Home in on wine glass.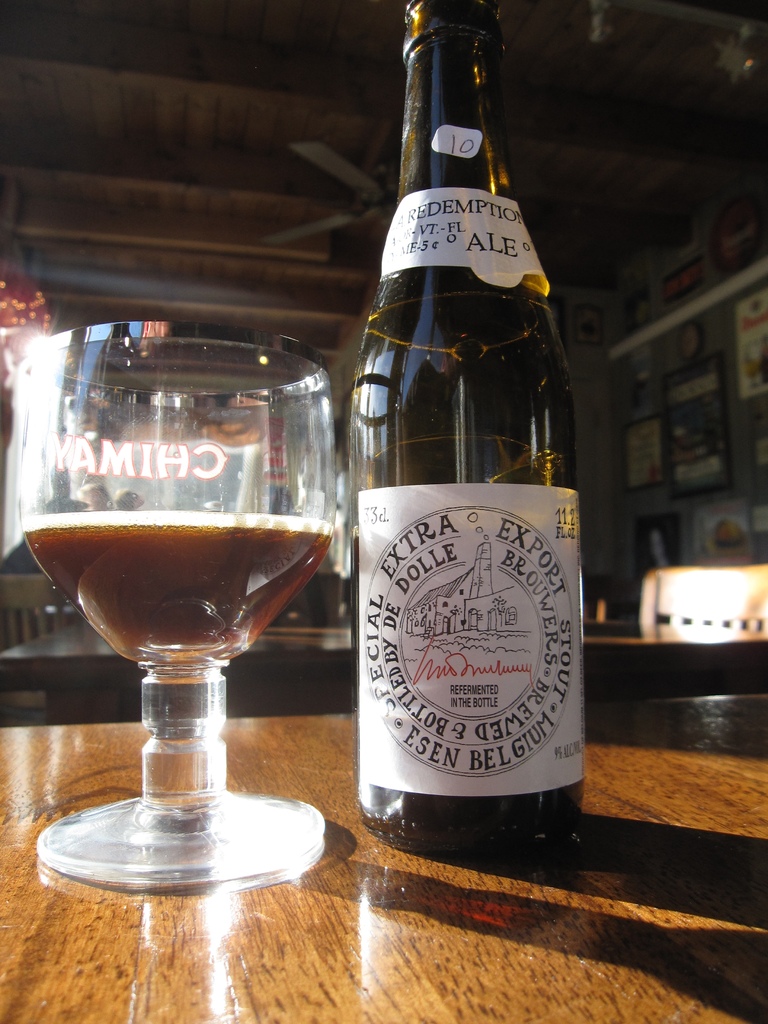
Homed in at 14 337 336 884.
